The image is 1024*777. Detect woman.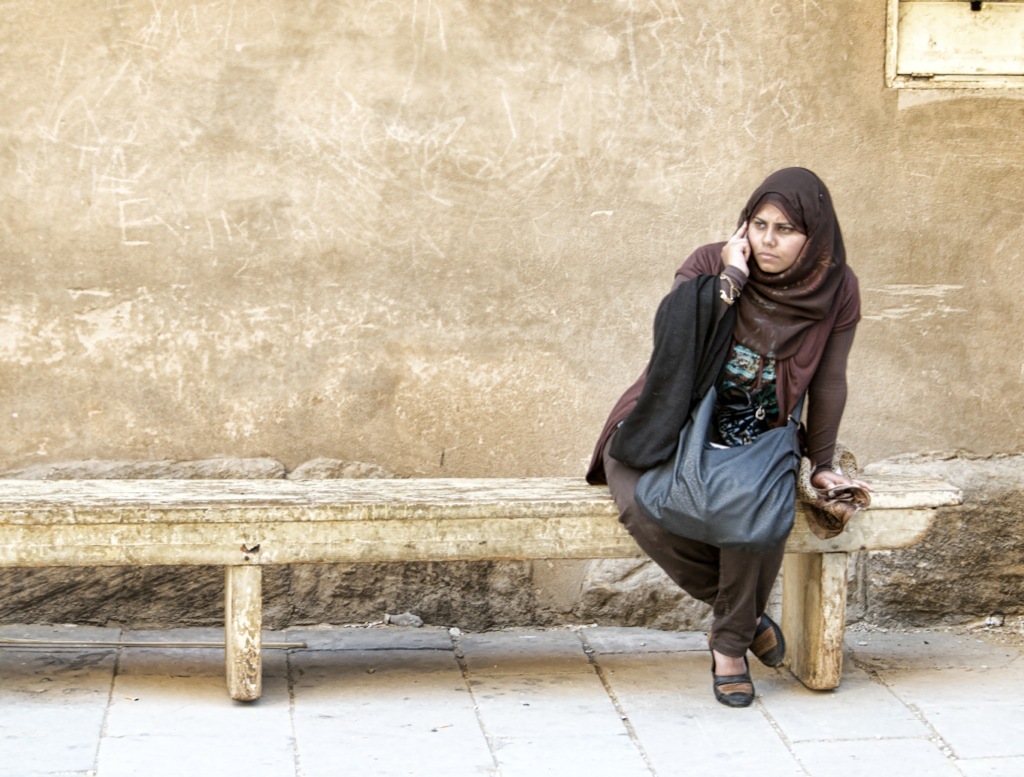
Detection: 619, 147, 860, 707.
